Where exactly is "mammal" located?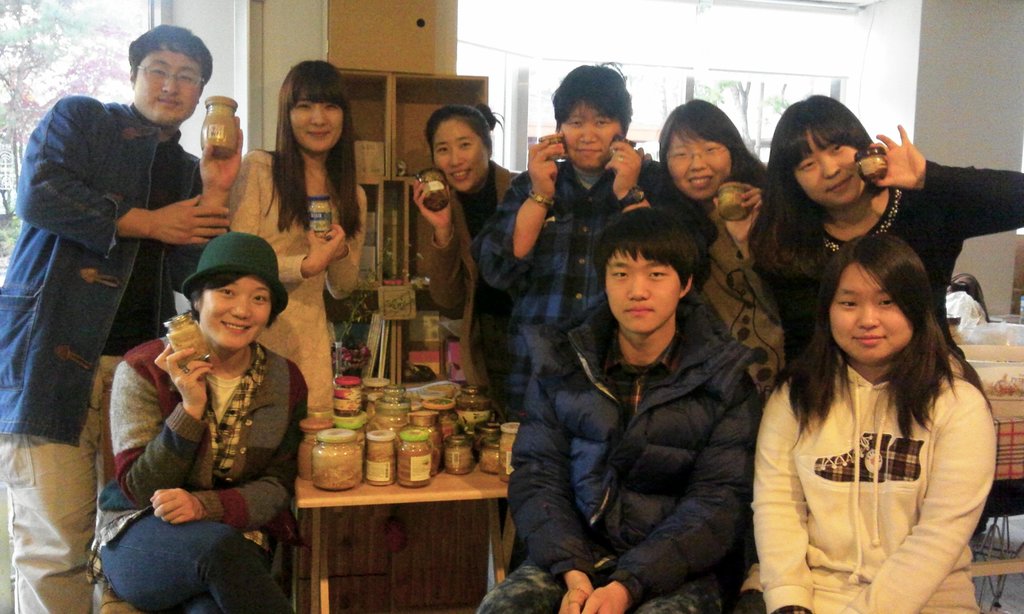
Its bounding box is [left=473, top=206, right=762, bottom=613].
